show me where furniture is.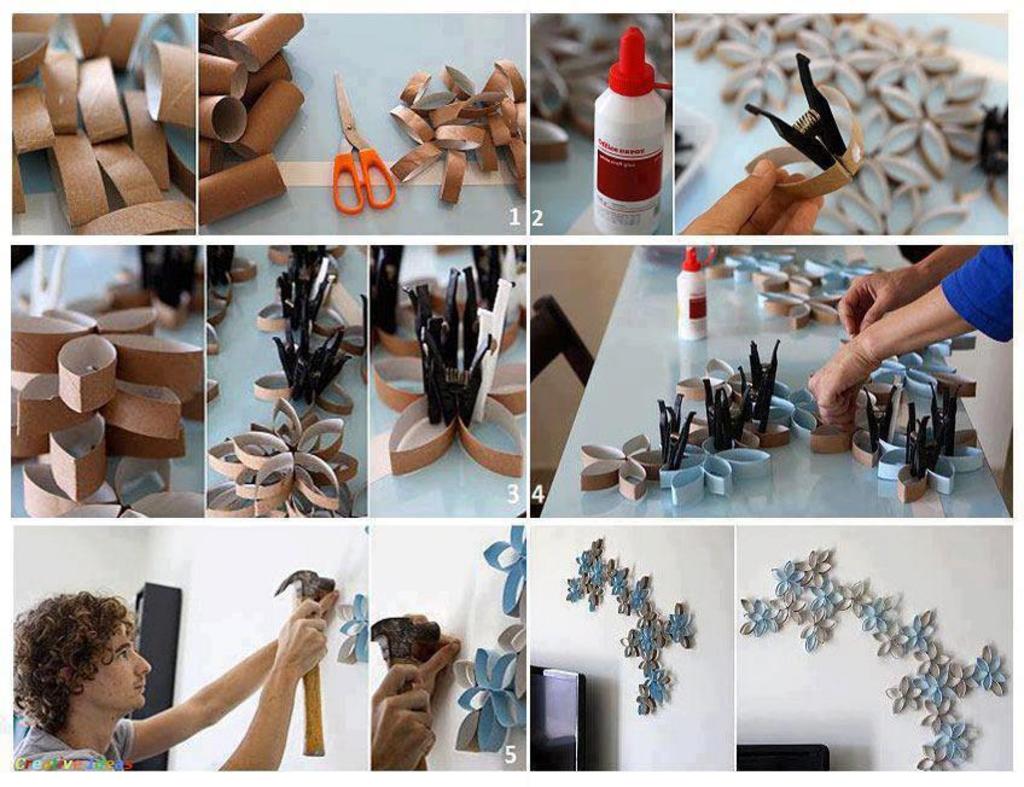
furniture is at 528 666 587 773.
